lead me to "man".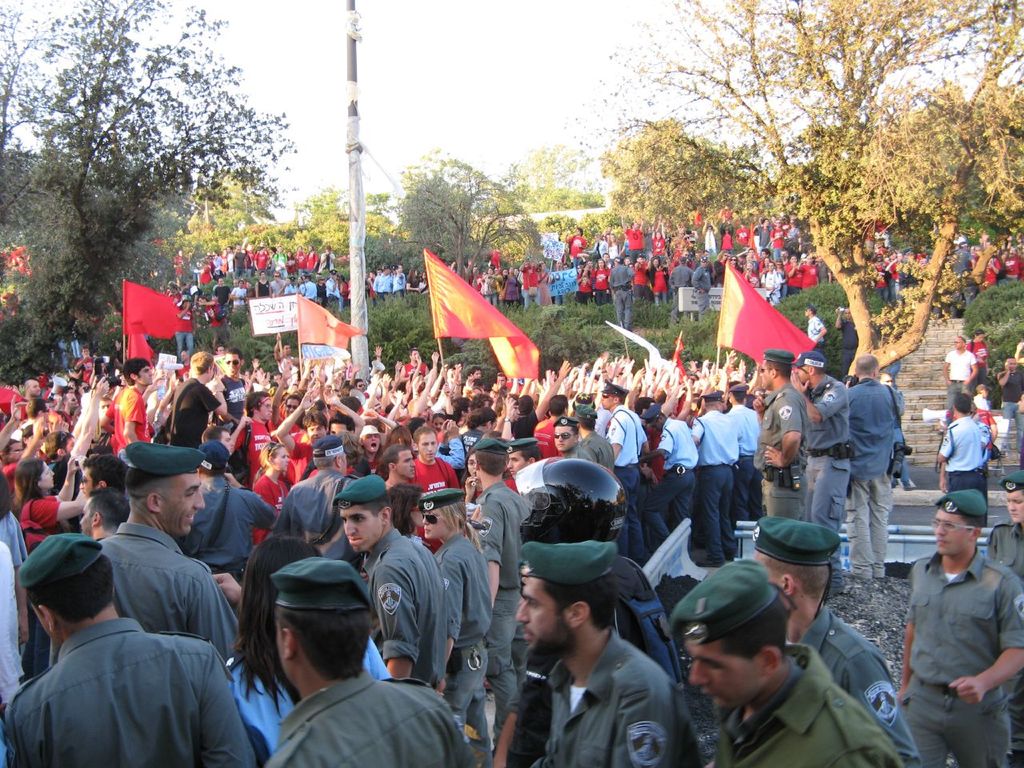
Lead to <region>401, 345, 431, 375</region>.
